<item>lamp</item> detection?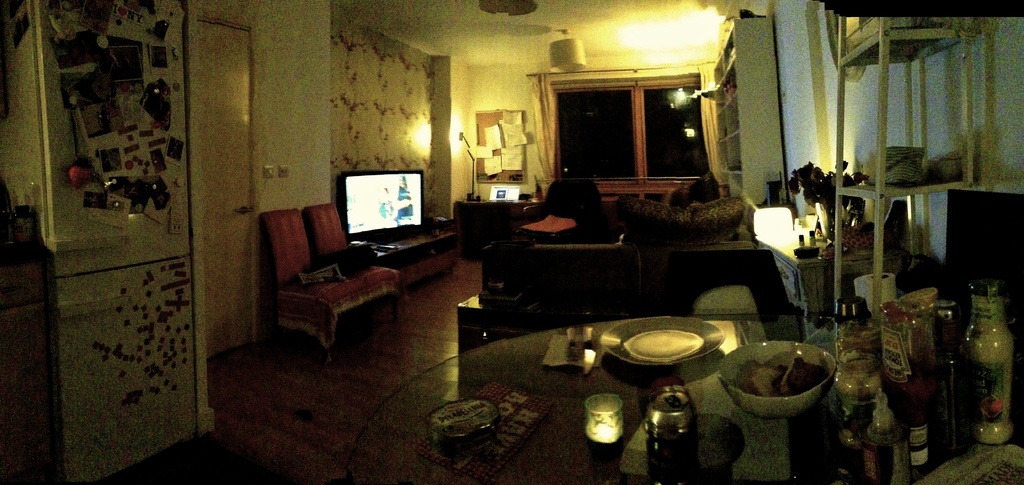
bbox=(753, 209, 793, 236)
